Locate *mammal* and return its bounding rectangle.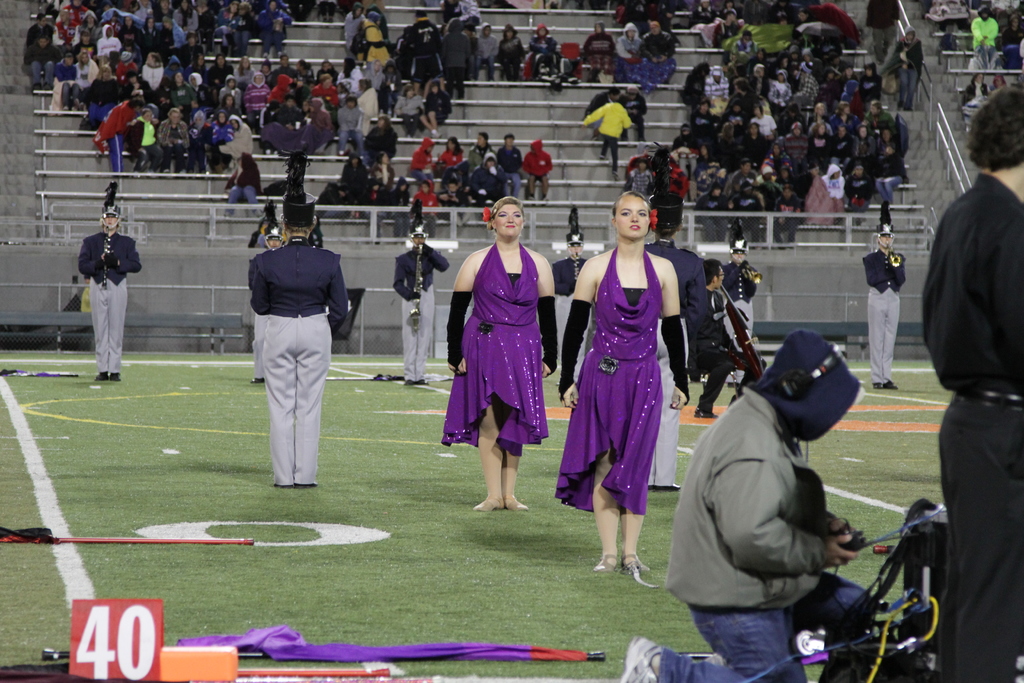
rect(481, 0, 520, 15).
